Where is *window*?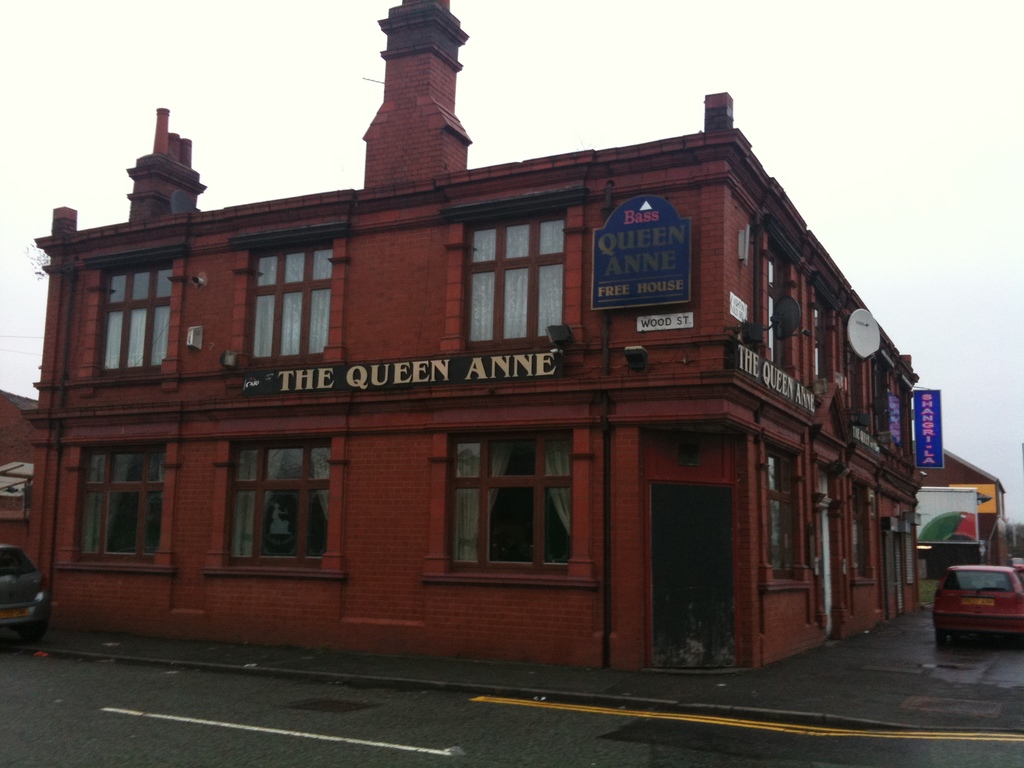
region(468, 212, 565, 367).
